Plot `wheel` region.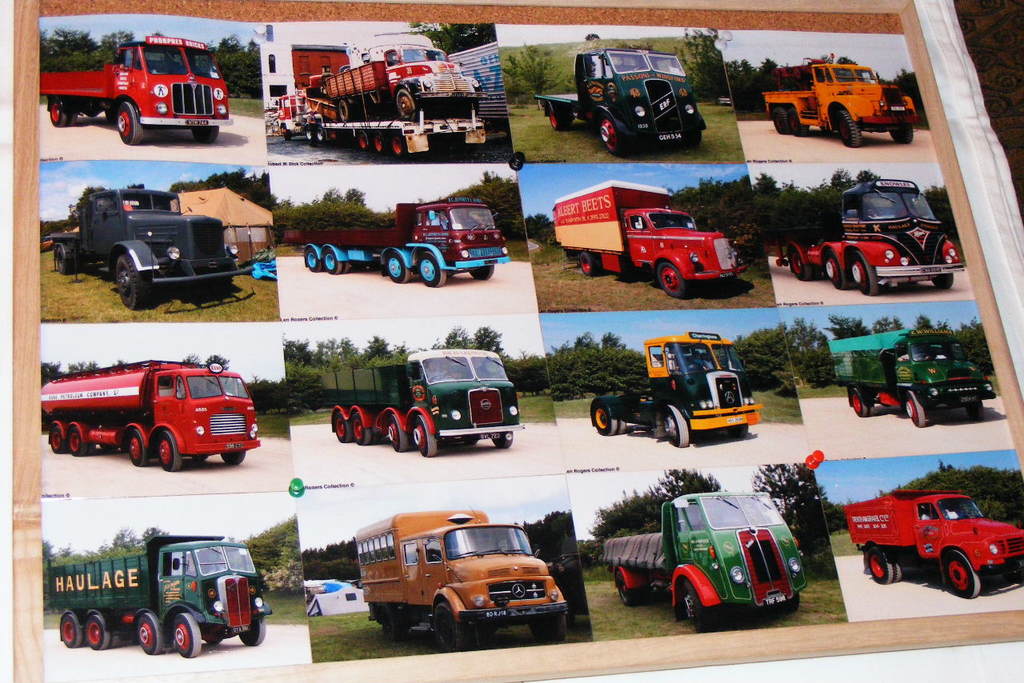
Plotted at detection(339, 101, 356, 125).
